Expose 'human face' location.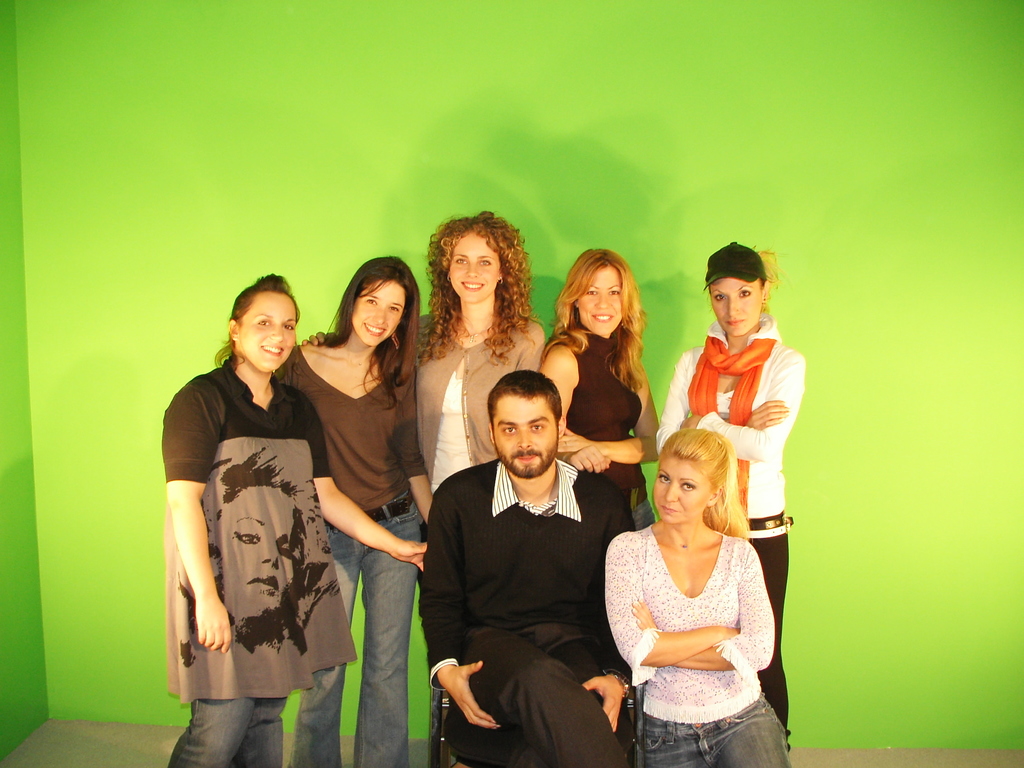
Exposed at 353 281 406 348.
